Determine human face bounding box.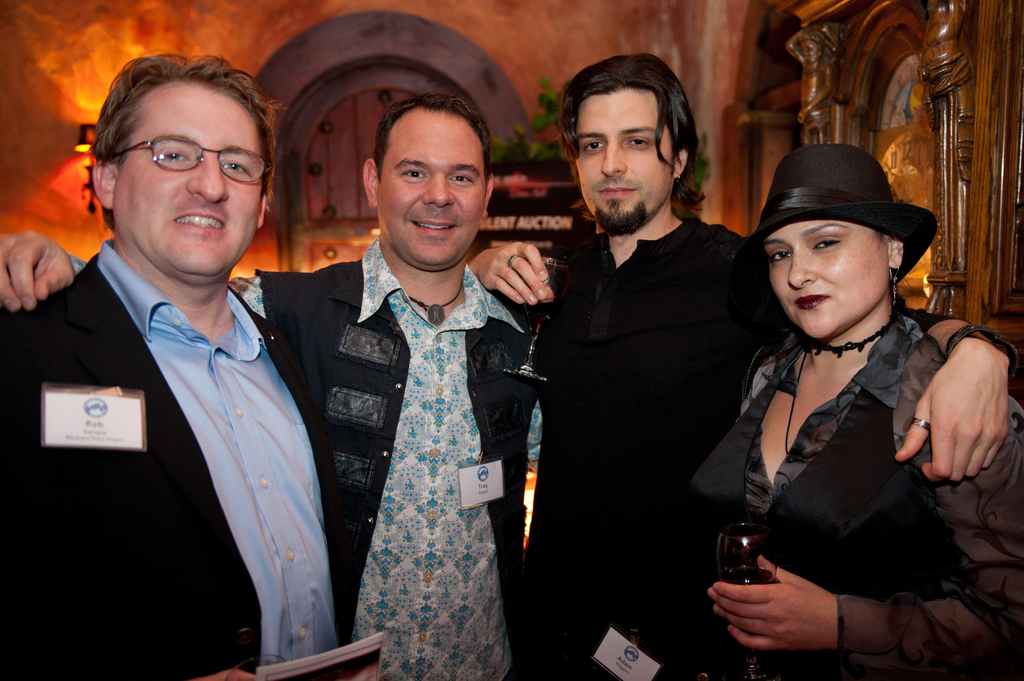
Determined: 575/91/675/235.
